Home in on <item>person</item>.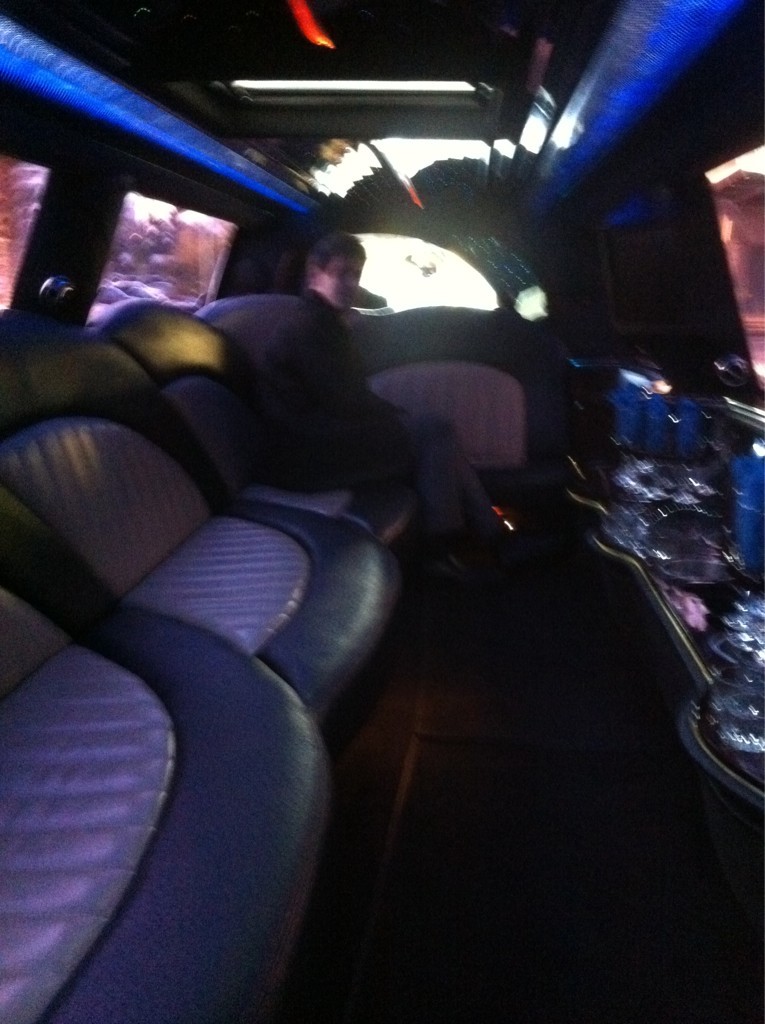
Homed in at 247/223/489/575.
